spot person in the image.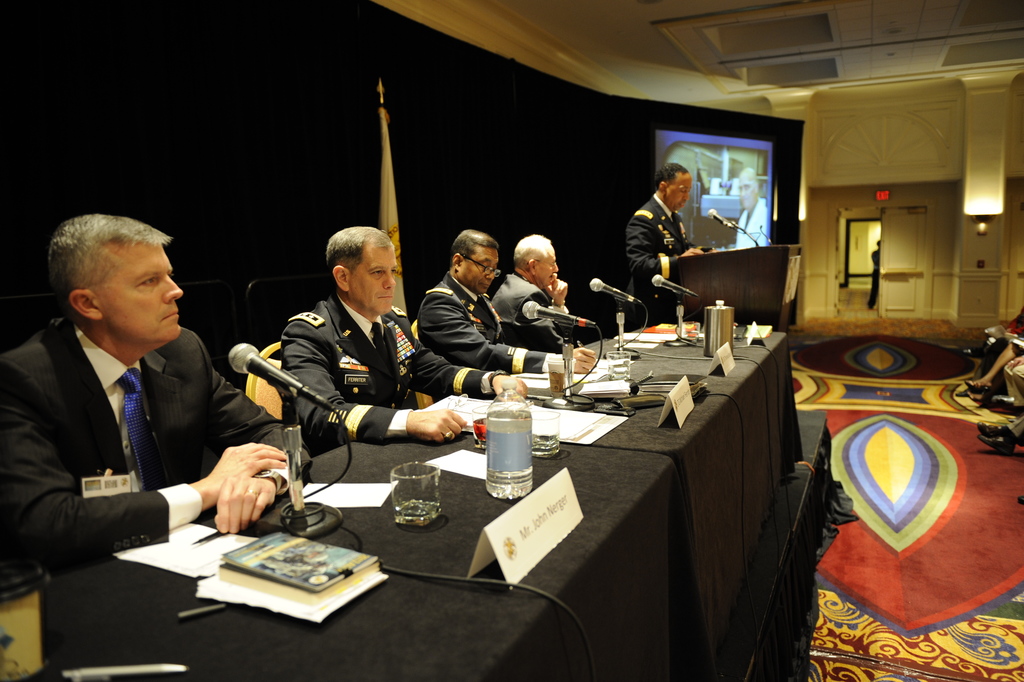
person found at <region>865, 237, 880, 306</region>.
